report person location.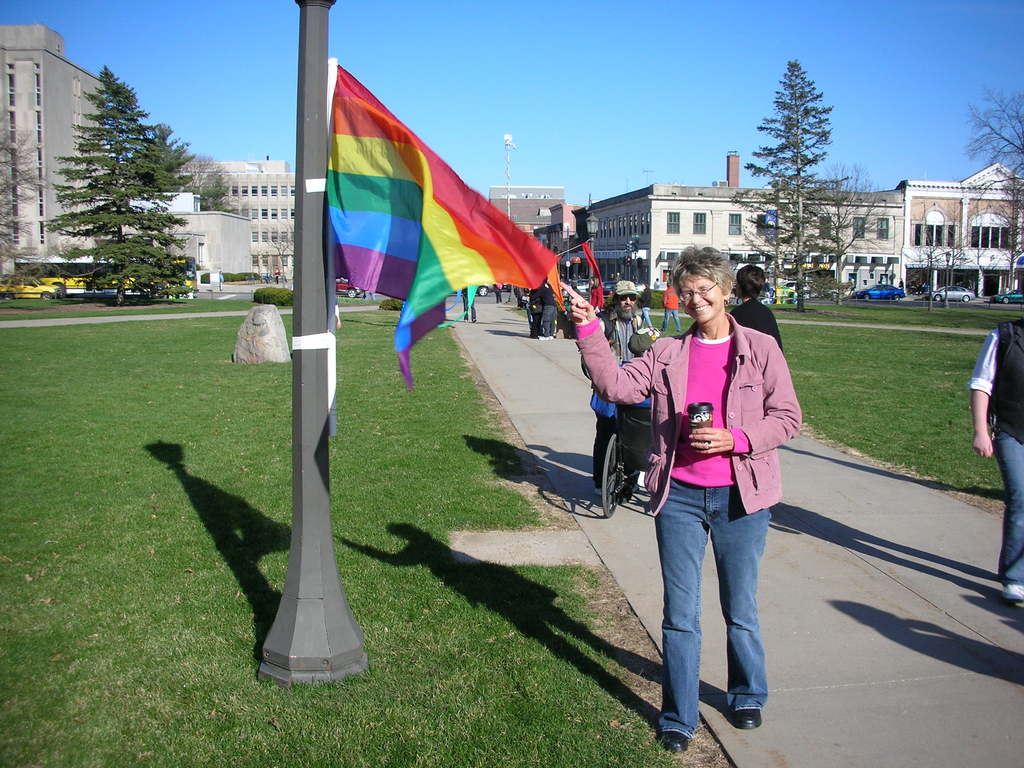
Report: (496, 278, 506, 307).
